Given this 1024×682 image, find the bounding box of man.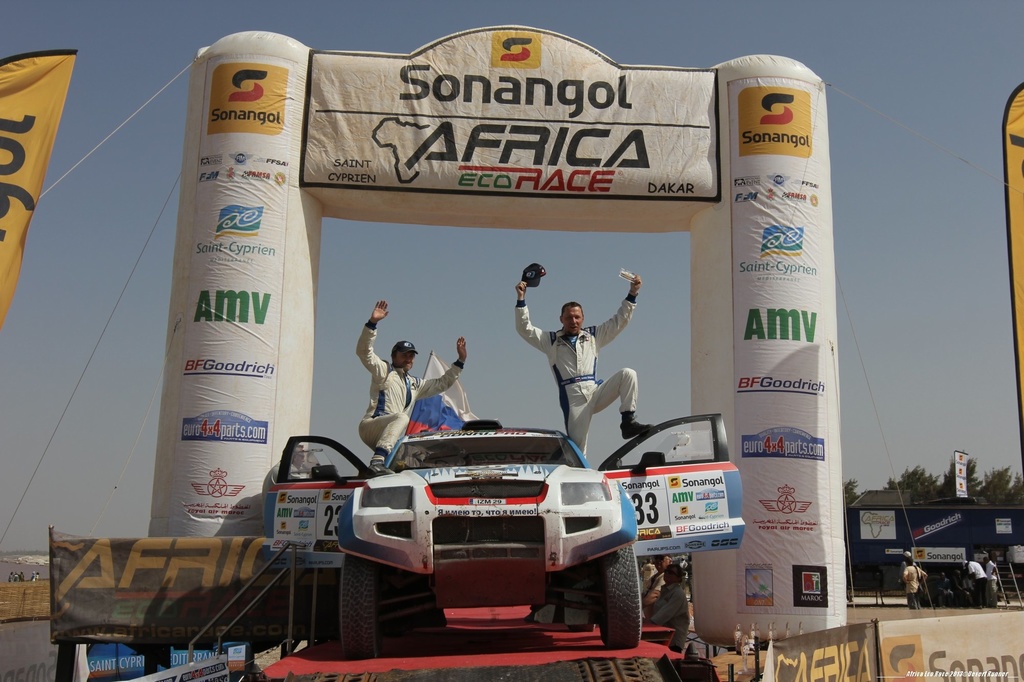
644/552/669/603.
